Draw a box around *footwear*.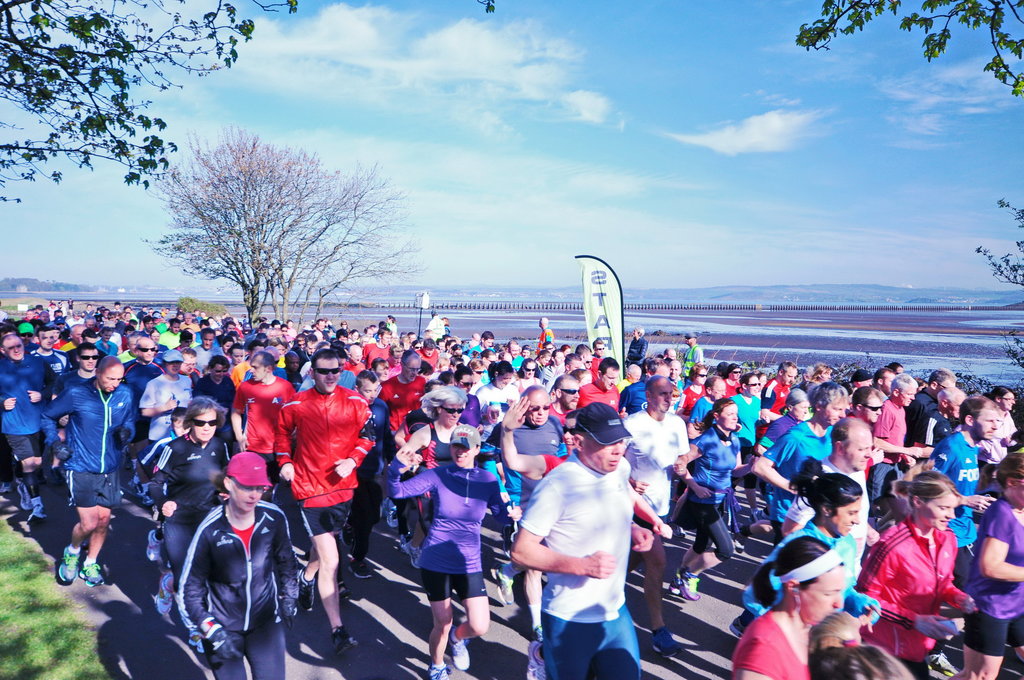
Rect(80, 558, 104, 587).
